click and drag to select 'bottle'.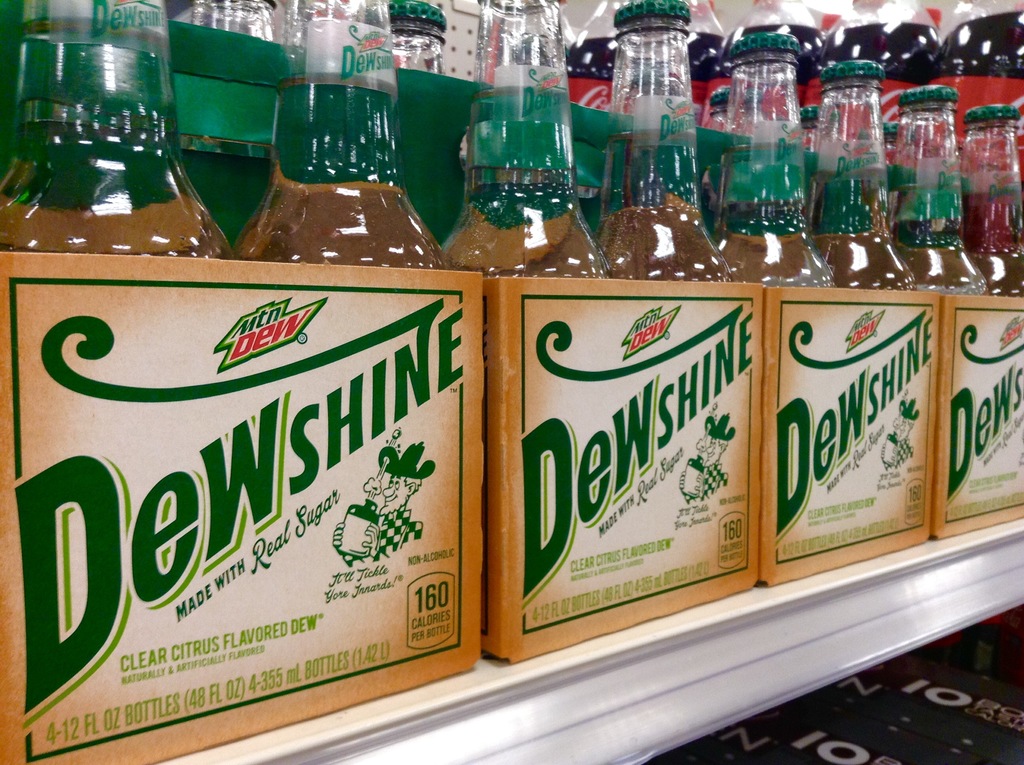
Selection: 594,0,735,286.
